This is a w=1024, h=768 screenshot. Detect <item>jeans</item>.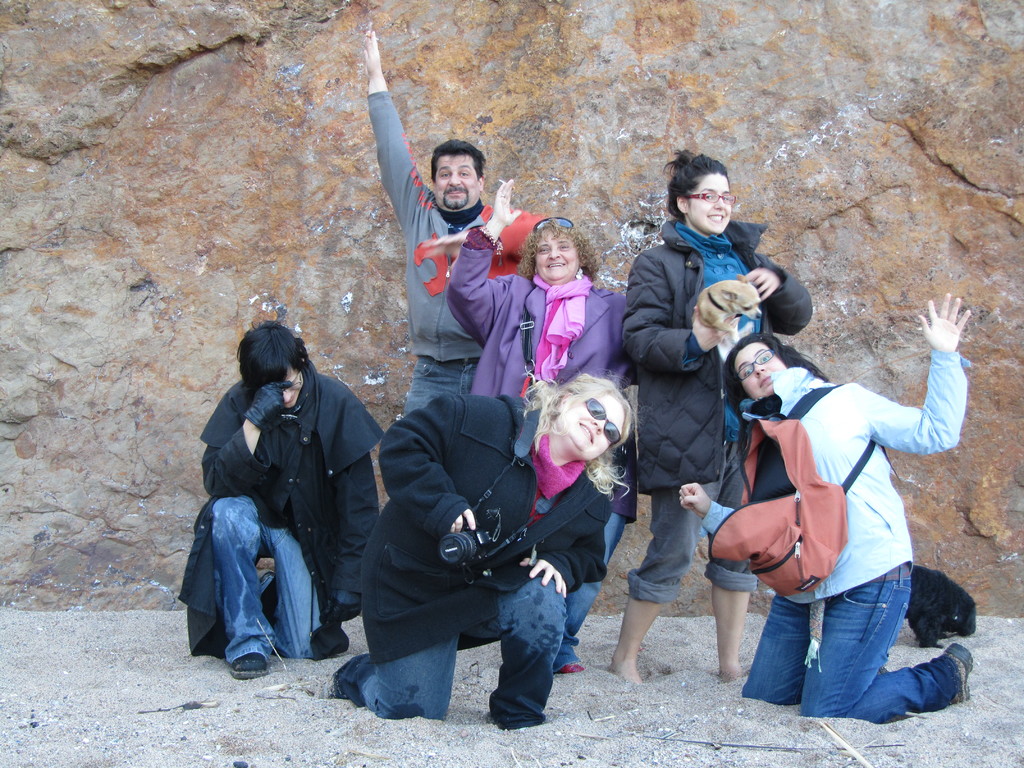
l=628, t=438, r=751, b=605.
